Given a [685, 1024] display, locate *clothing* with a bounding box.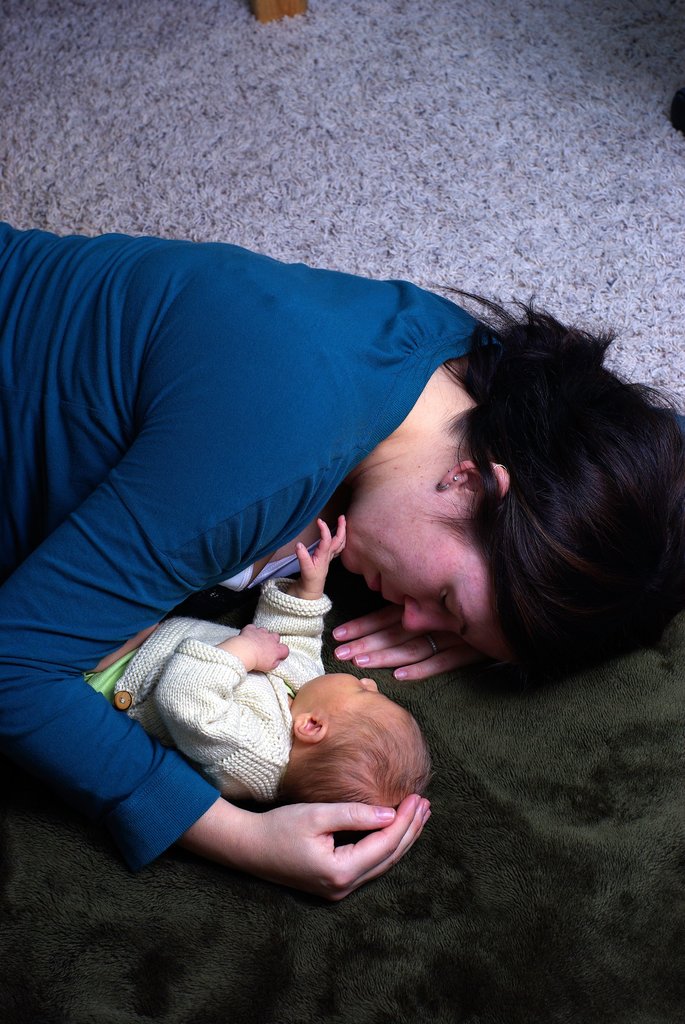
Located: 89, 545, 334, 817.
